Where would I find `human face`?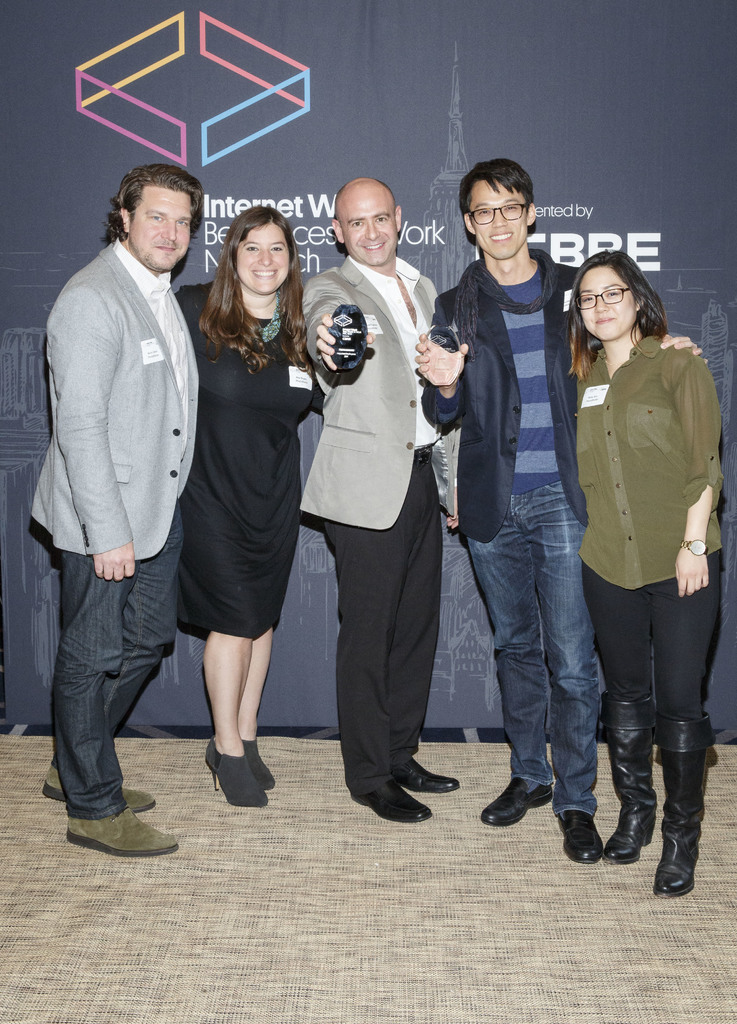
At x1=129, y1=188, x2=185, y2=267.
